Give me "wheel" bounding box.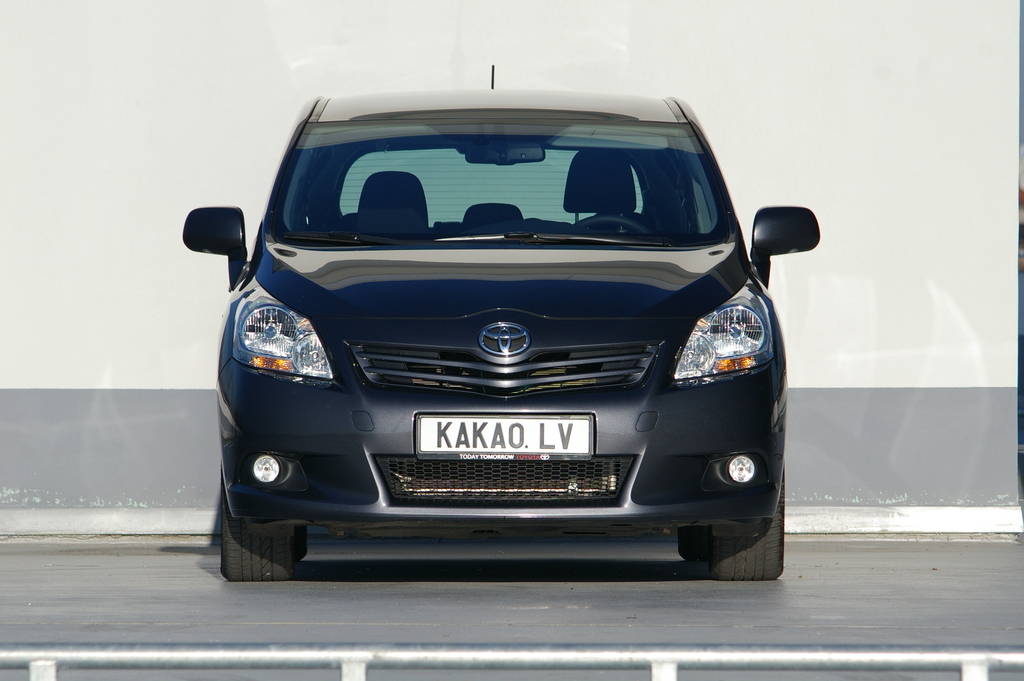
675:527:716:559.
